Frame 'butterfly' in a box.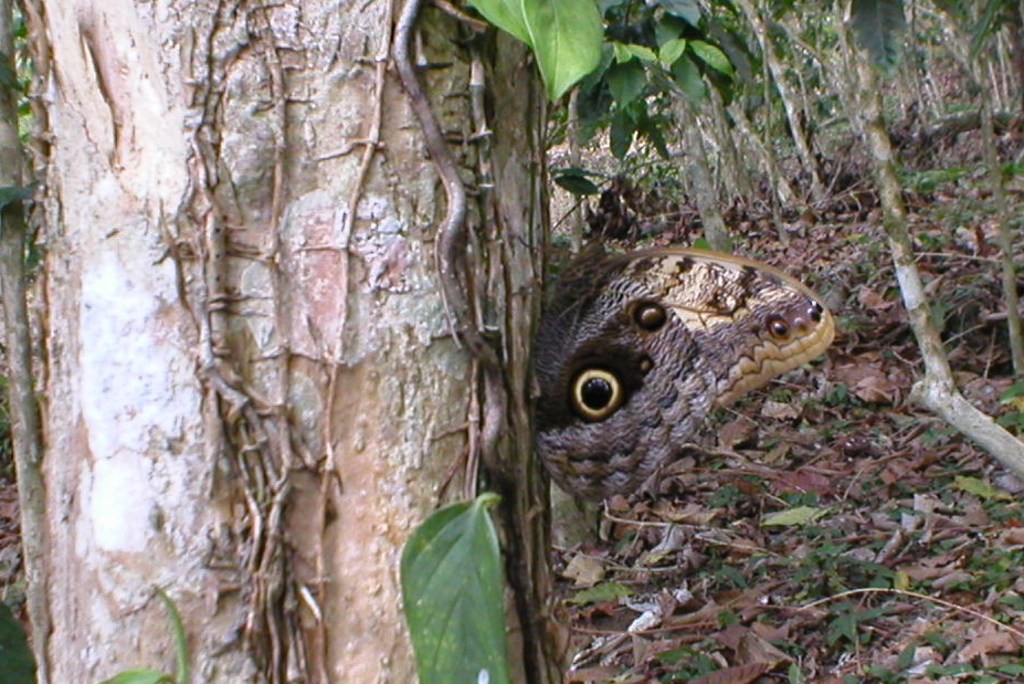
528,221,840,516.
